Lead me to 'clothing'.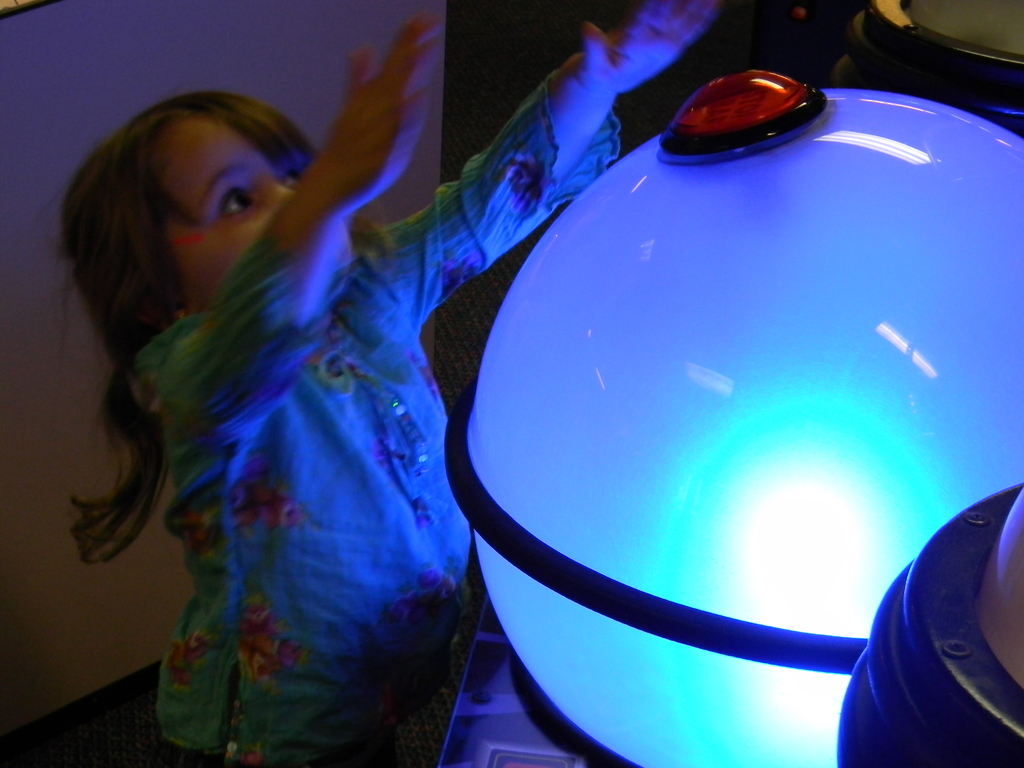
Lead to x1=163, y1=36, x2=834, y2=762.
